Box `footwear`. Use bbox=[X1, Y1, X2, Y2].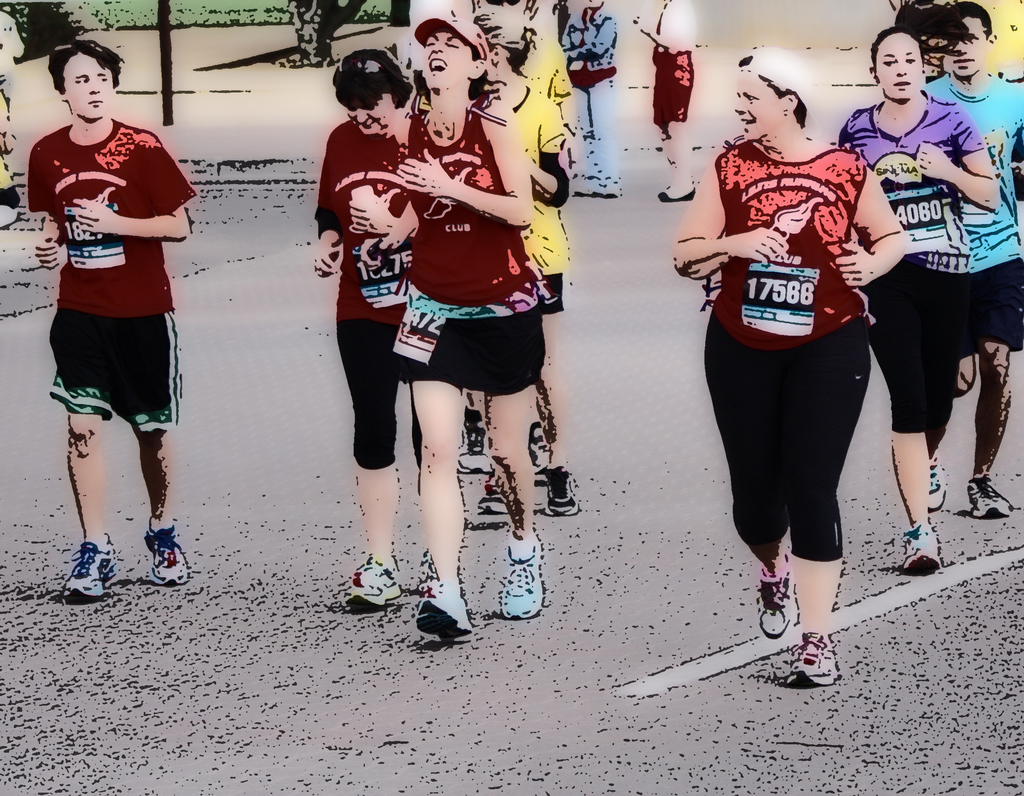
bbox=[348, 551, 388, 621].
